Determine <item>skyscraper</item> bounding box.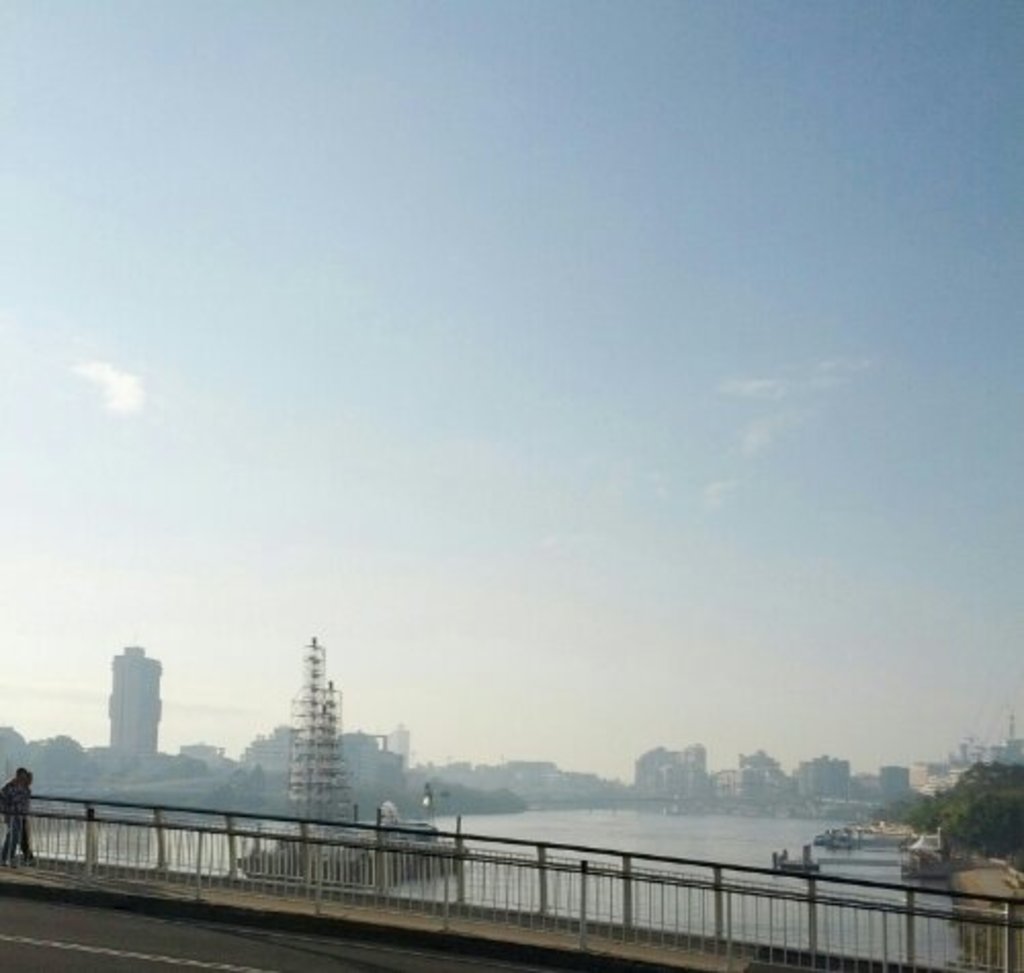
Determined: bbox=(100, 639, 164, 766).
